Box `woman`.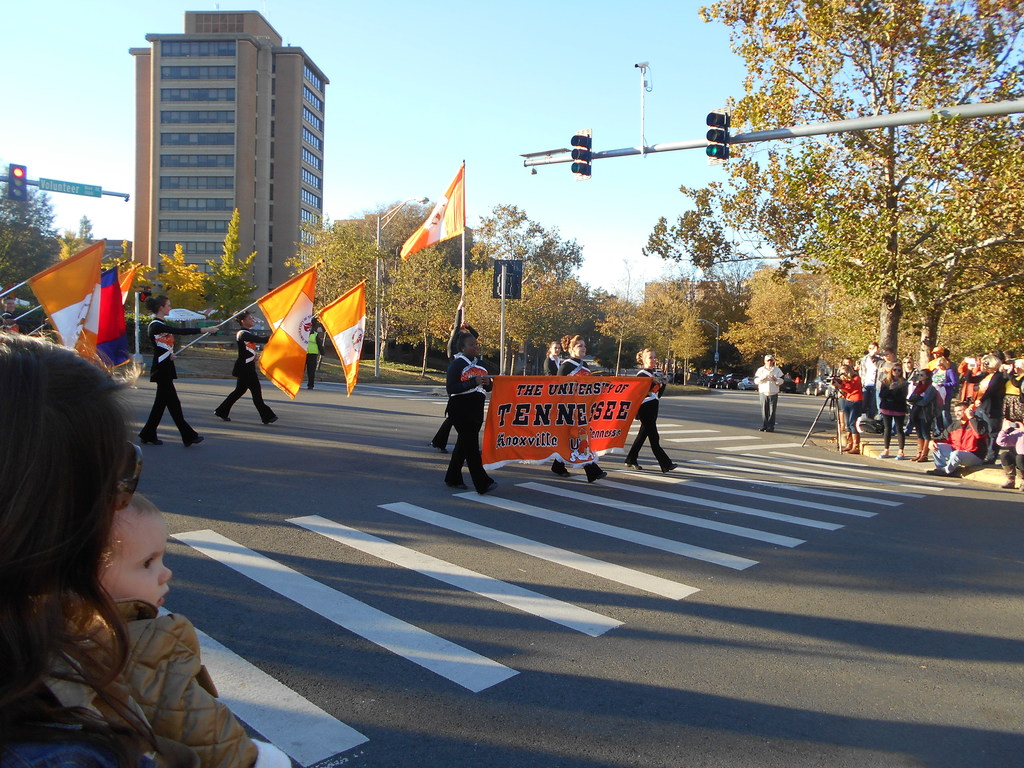
[left=447, top=332, right=498, bottom=498].
